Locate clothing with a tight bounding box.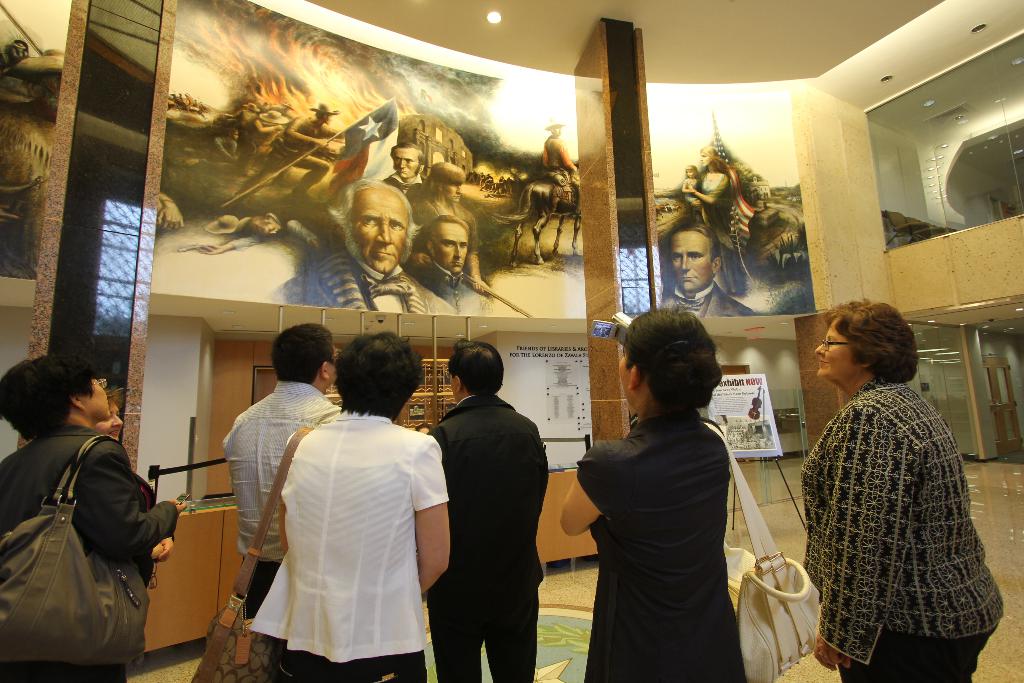
region(220, 375, 341, 607).
